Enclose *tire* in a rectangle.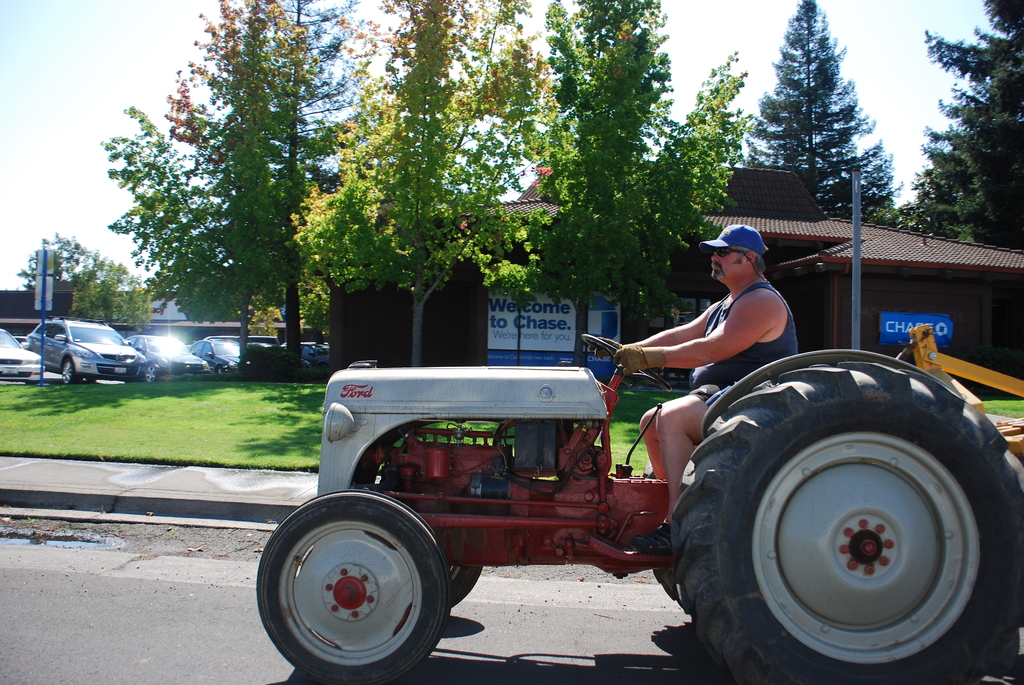
x1=63 y1=359 x2=76 y2=382.
